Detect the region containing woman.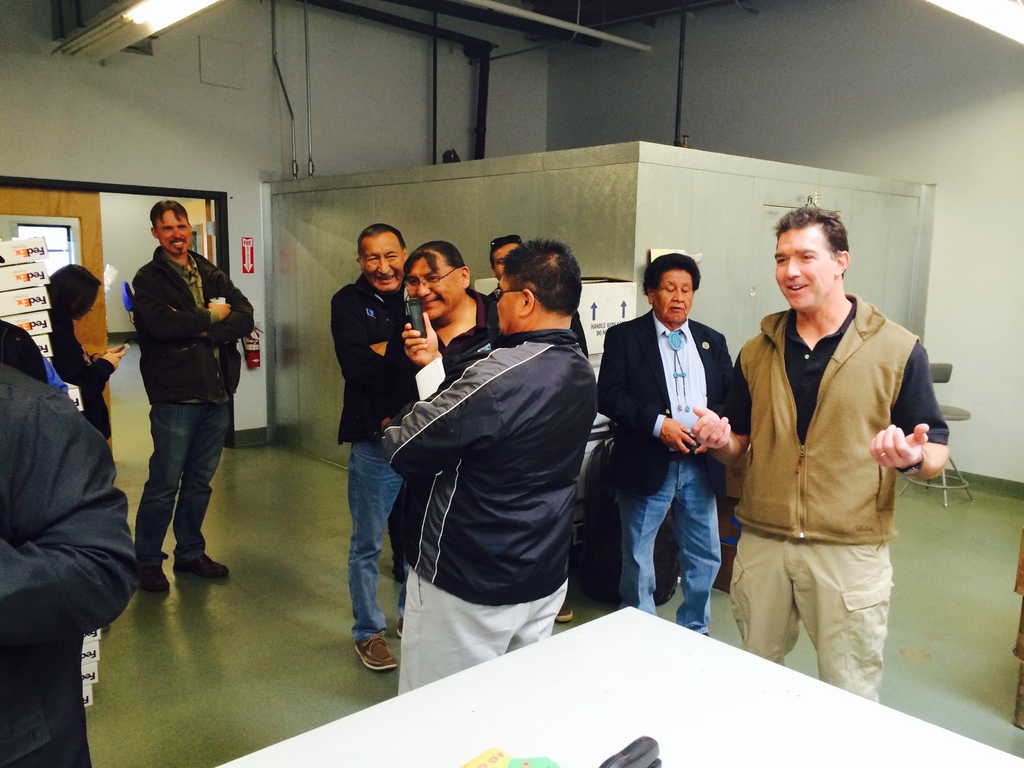
region(370, 236, 508, 637).
